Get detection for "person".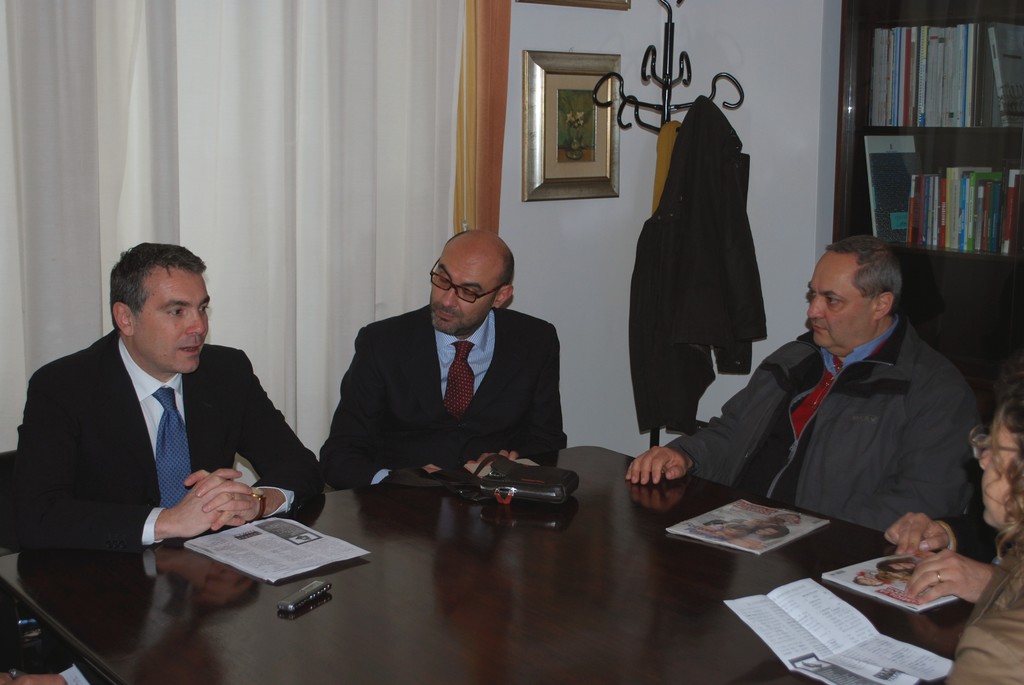
Detection: x1=330, y1=210, x2=566, y2=528.
